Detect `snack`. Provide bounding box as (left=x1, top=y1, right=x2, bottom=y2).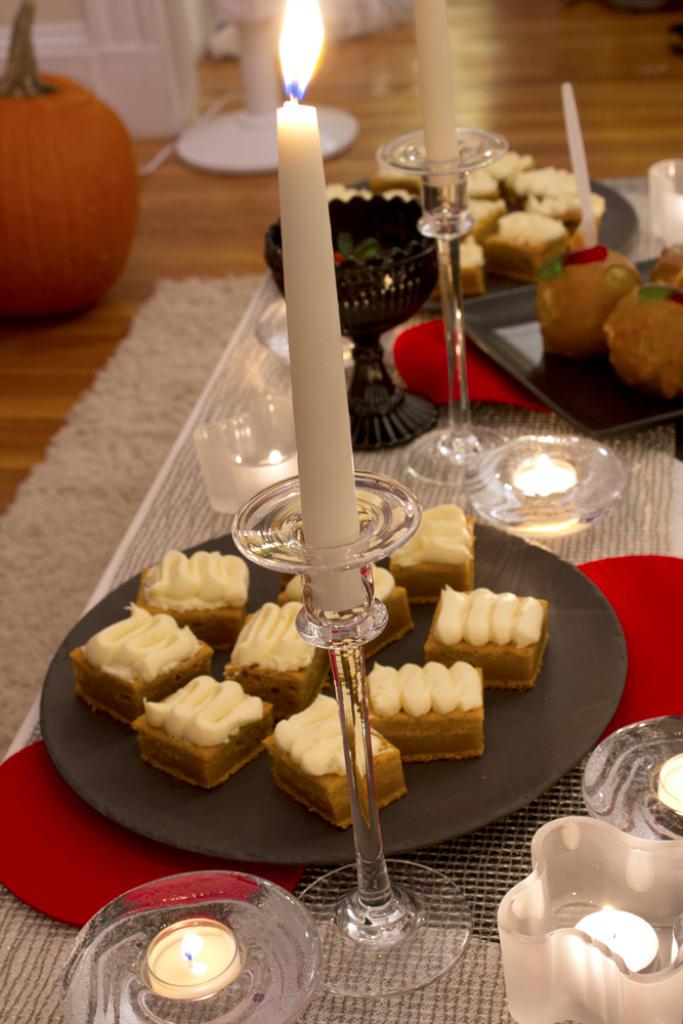
(left=270, top=558, right=413, bottom=657).
